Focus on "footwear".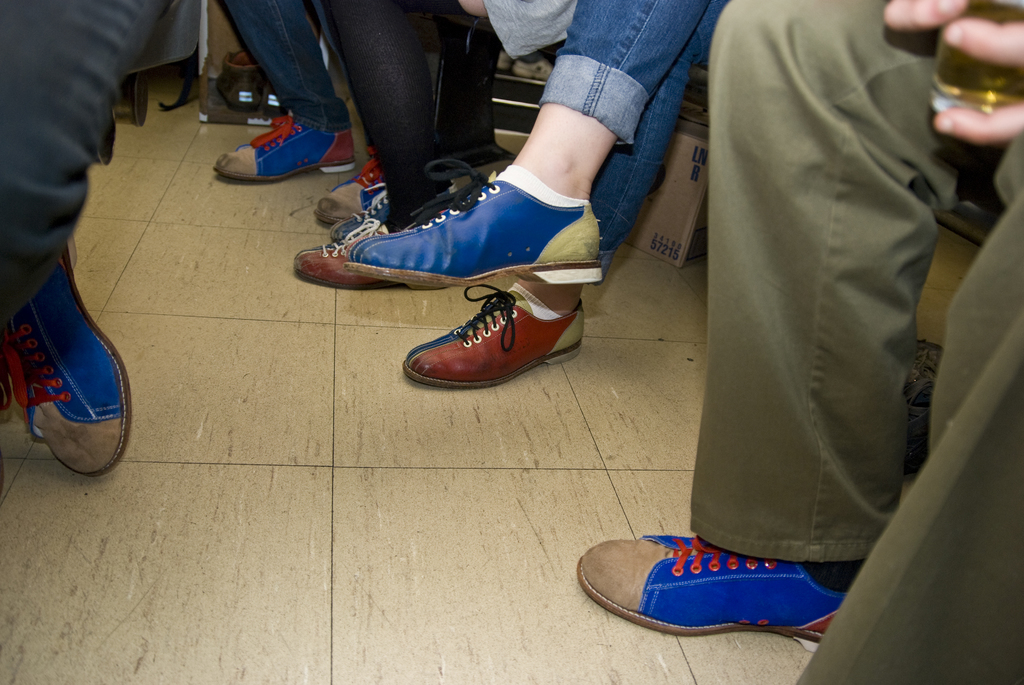
Focused at pyautogui.locateOnScreen(400, 281, 588, 389).
